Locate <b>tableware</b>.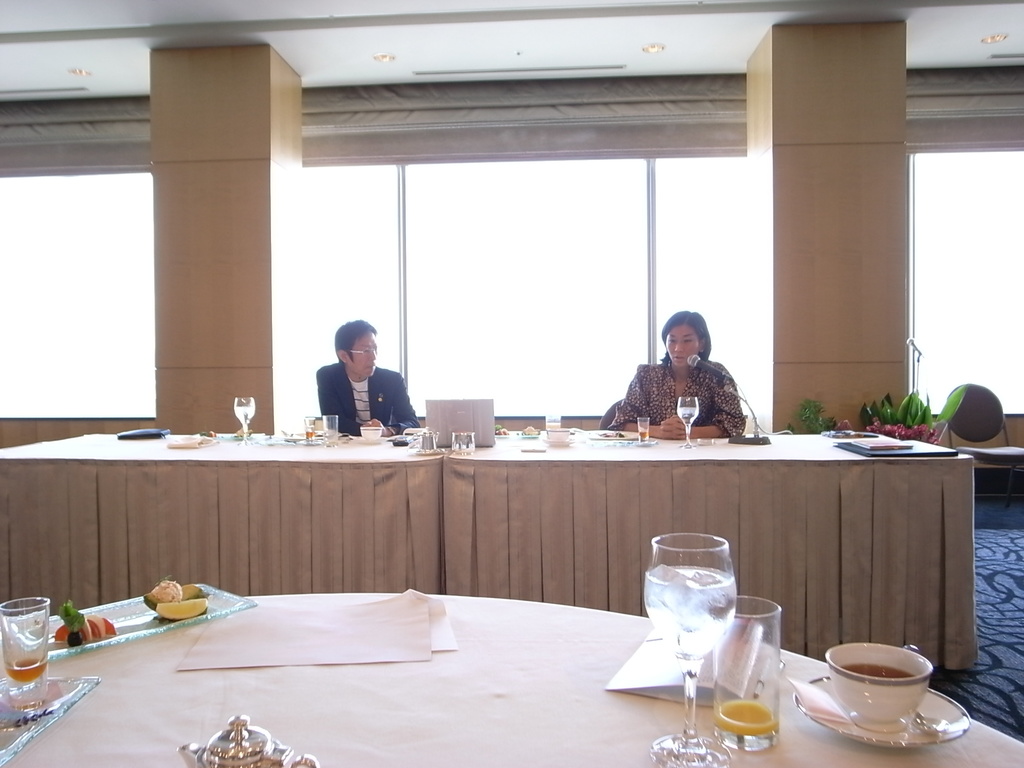
Bounding box: left=453, top=427, right=477, bottom=458.
